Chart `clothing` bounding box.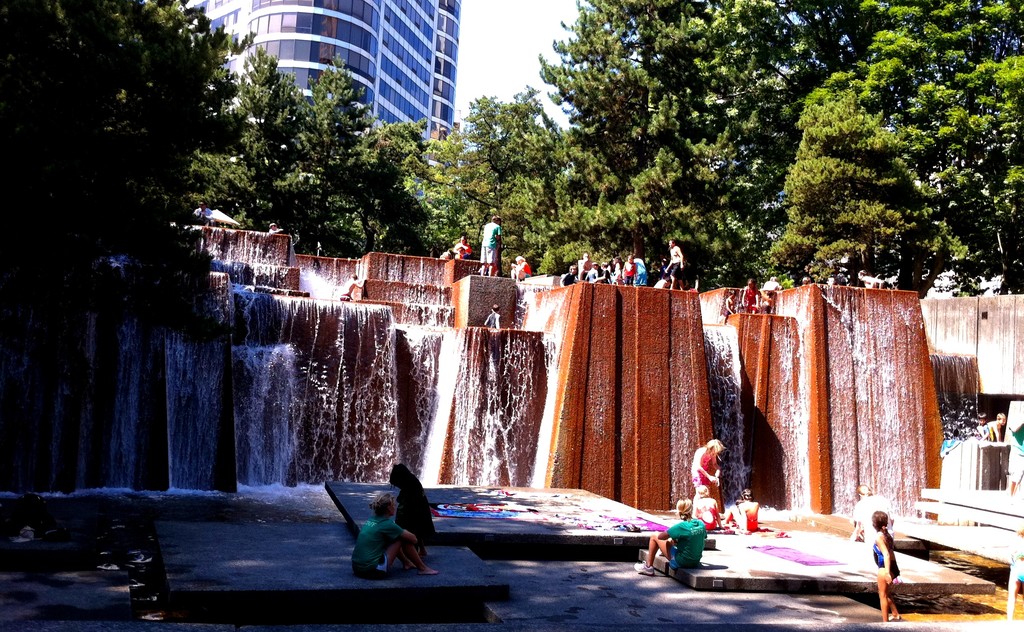
Charted: x1=349 y1=512 x2=405 y2=573.
